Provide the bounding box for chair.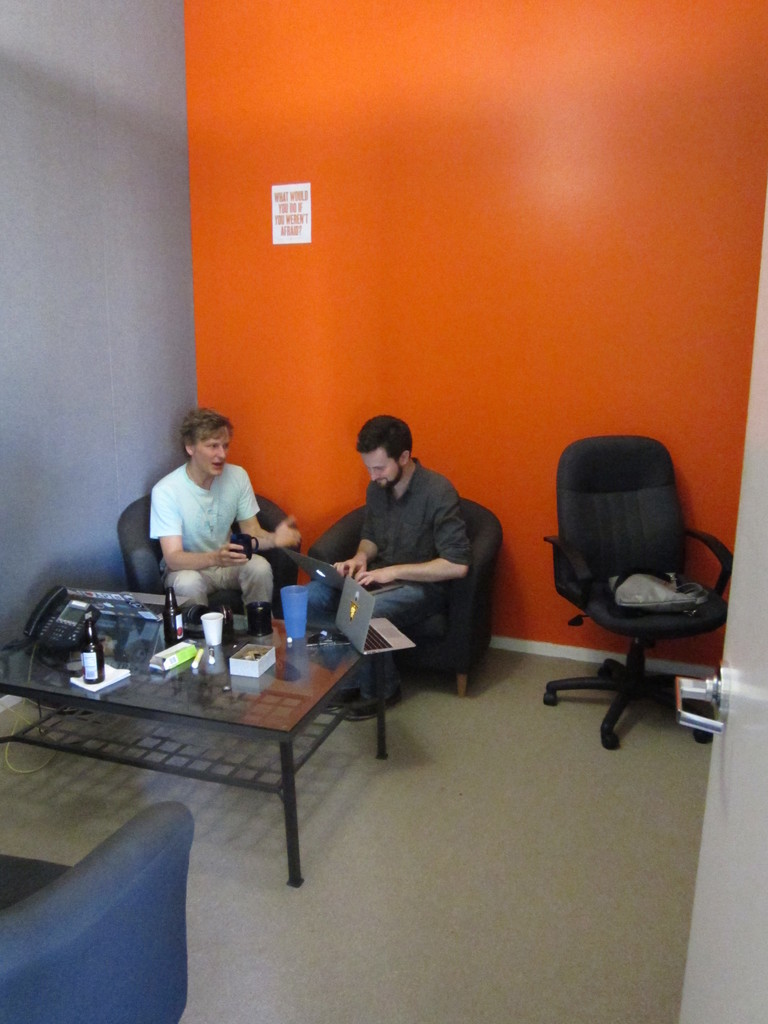
bbox=(111, 483, 310, 700).
